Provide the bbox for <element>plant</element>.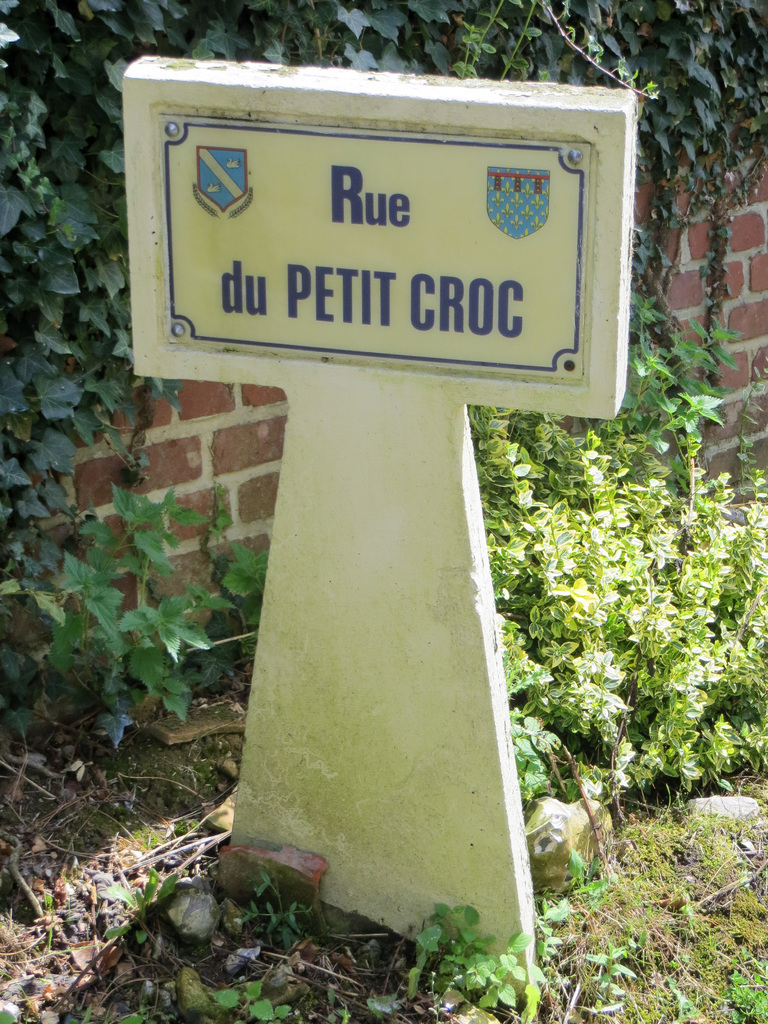
pyautogui.locateOnScreen(203, 970, 287, 1020).
